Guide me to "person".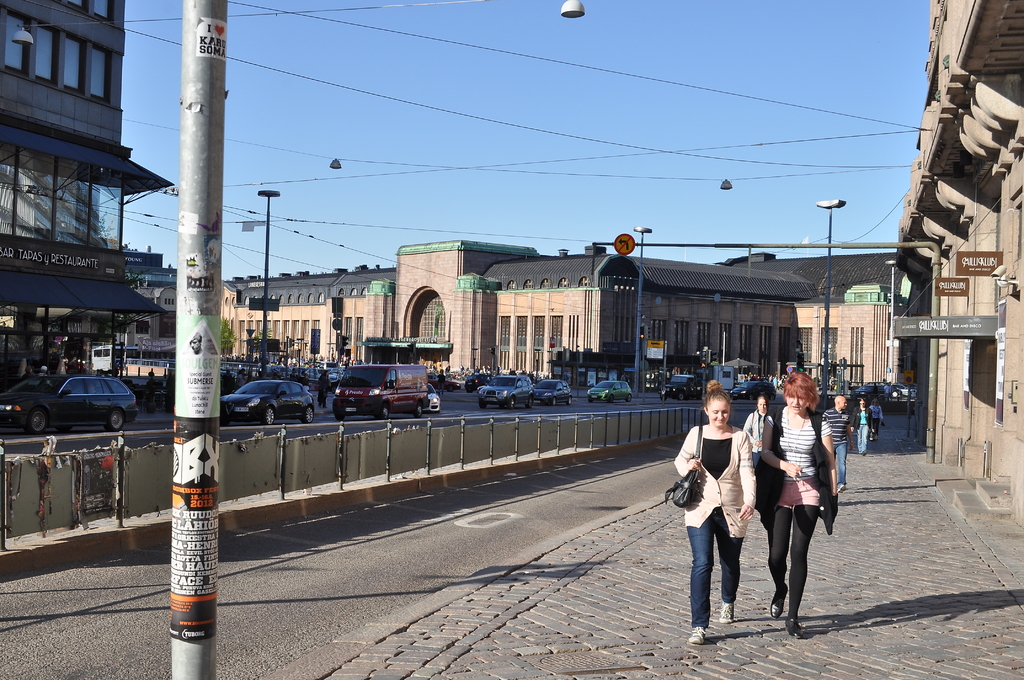
Guidance: 852 396 876 456.
